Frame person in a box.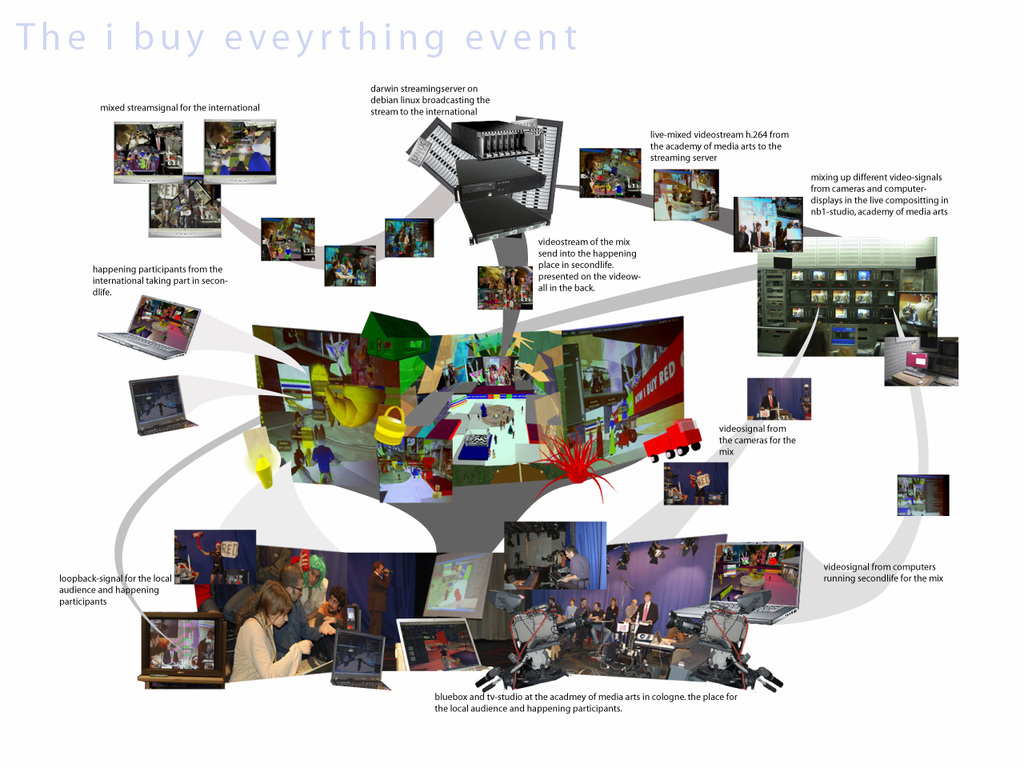
574 598 588 616.
